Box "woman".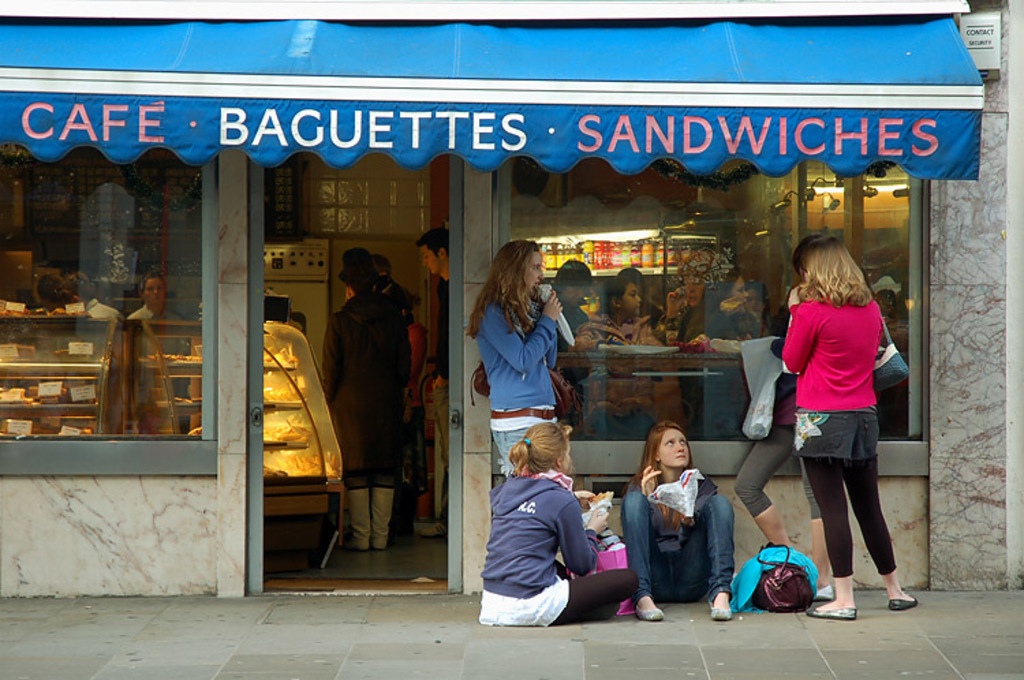
l=620, t=429, r=743, b=610.
